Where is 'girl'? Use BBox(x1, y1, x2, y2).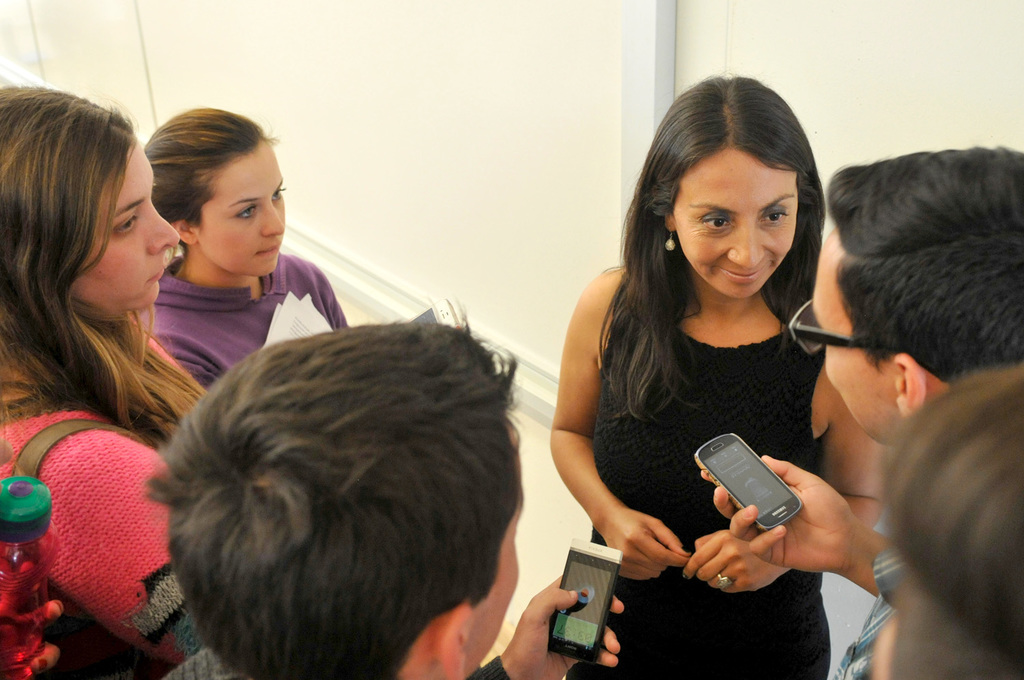
BBox(0, 86, 207, 666).
